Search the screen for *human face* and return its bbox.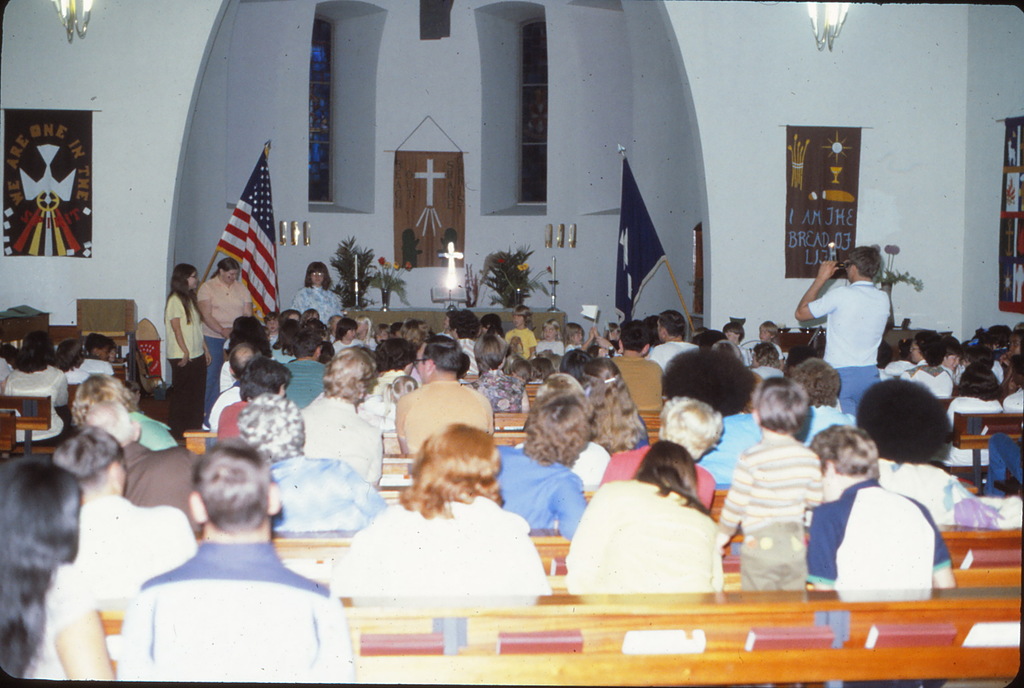
Found: [x1=543, y1=328, x2=556, y2=340].
